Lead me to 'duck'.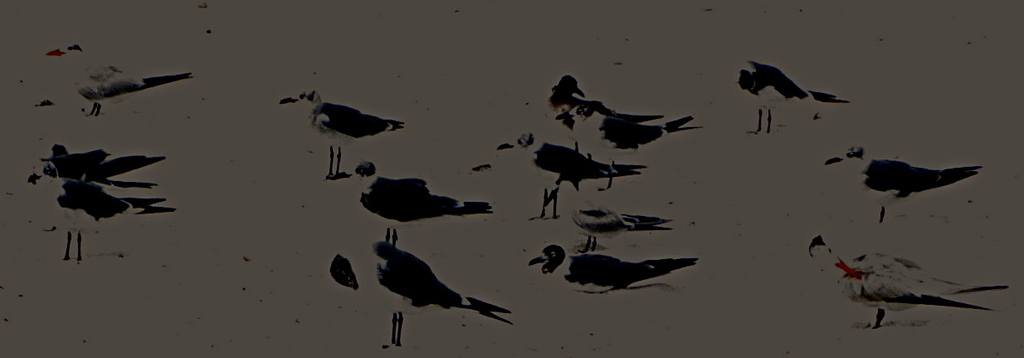
Lead to [280,90,407,184].
